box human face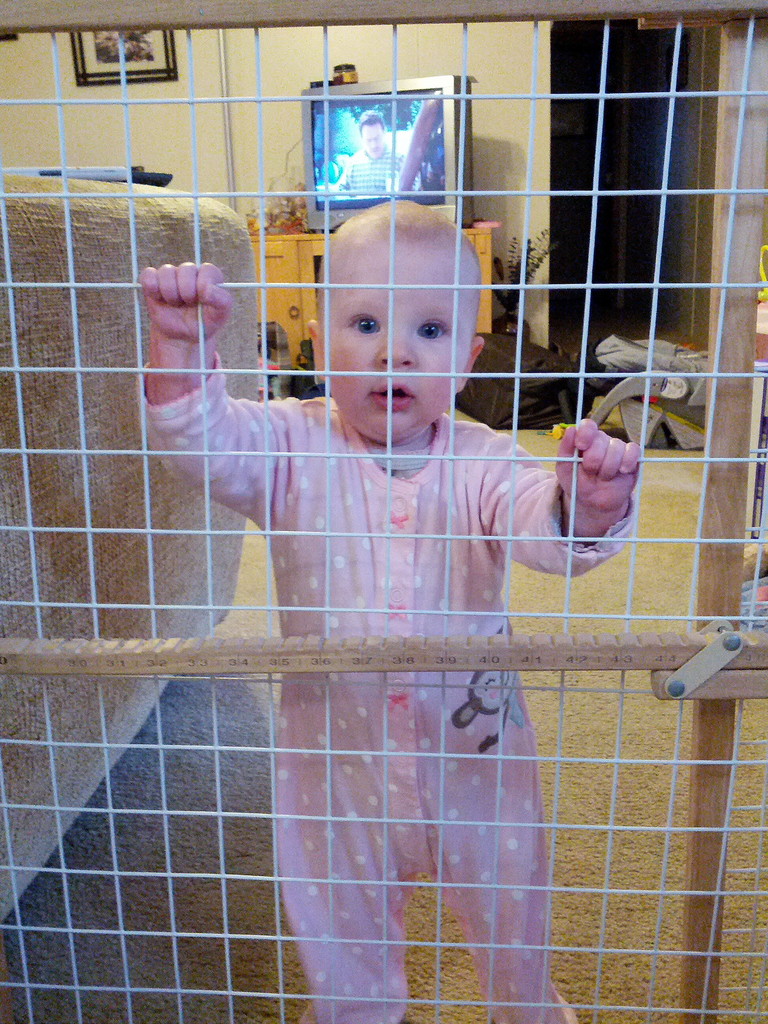
Rect(322, 252, 461, 436)
